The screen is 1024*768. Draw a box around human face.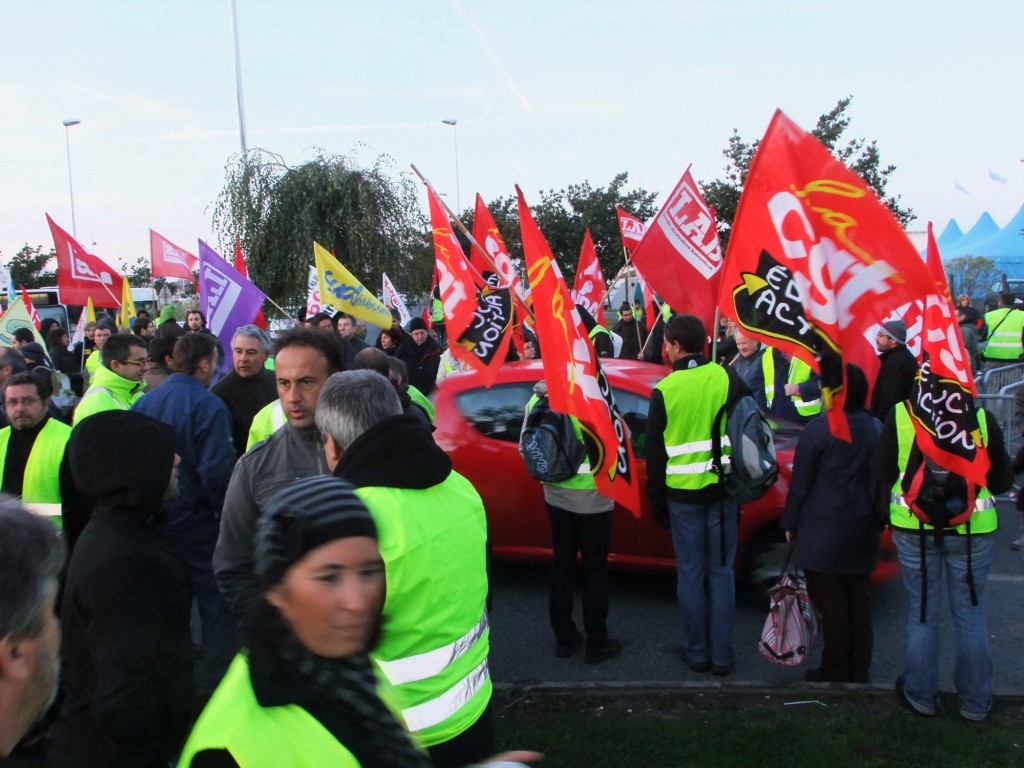
box=[281, 542, 379, 662].
